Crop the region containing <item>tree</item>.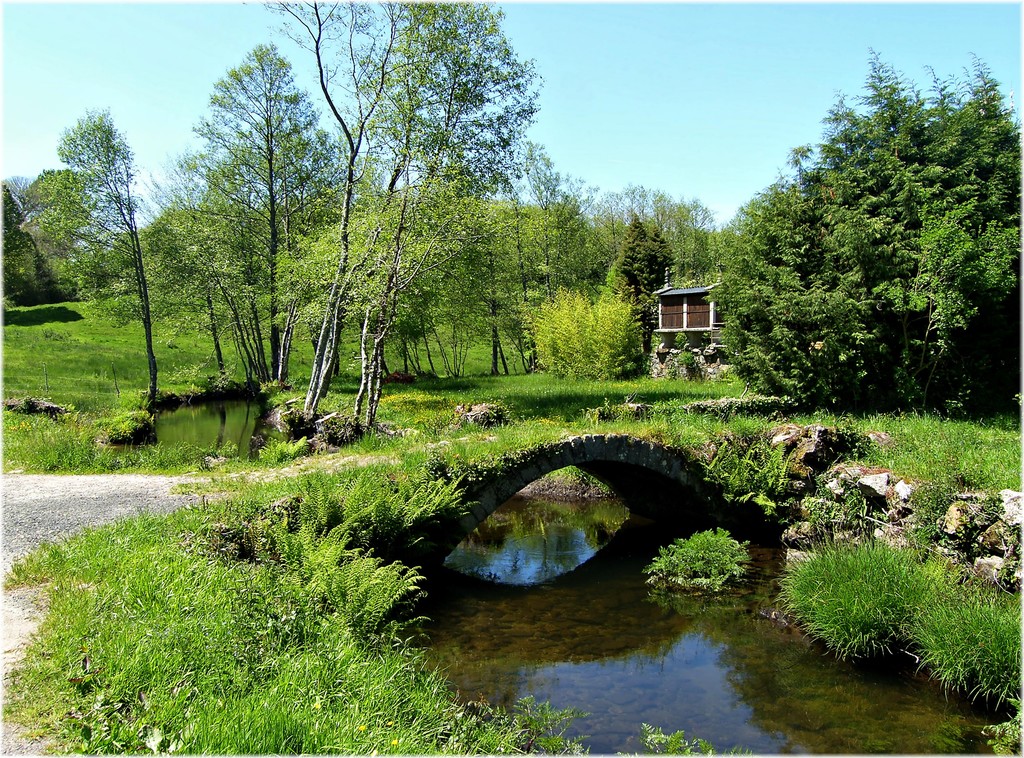
Crop region: box=[330, 162, 496, 433].
